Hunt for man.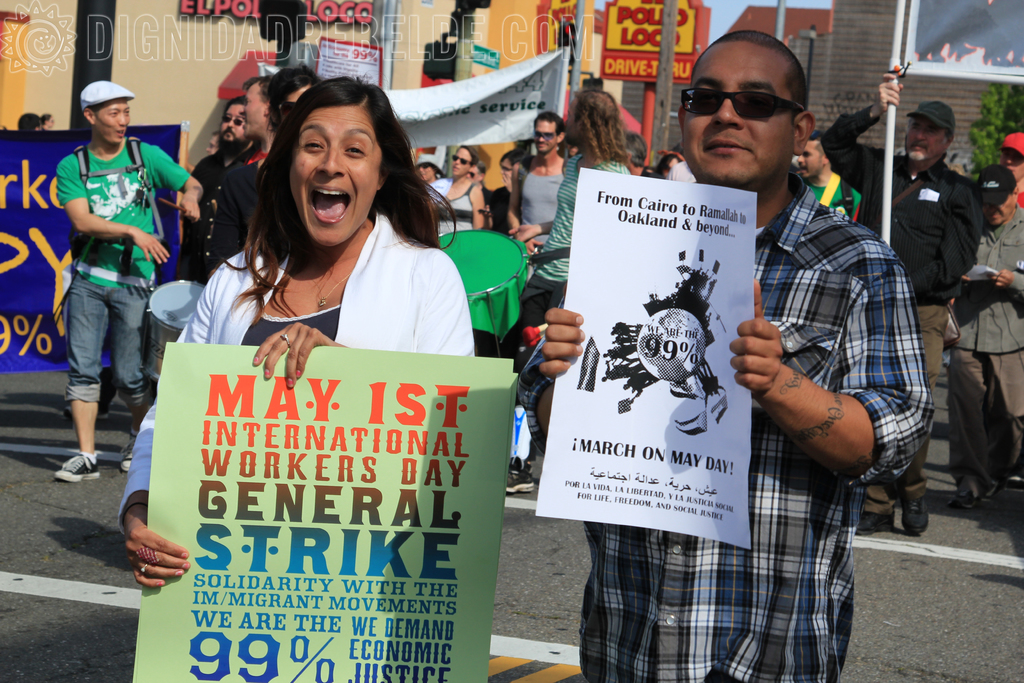
Hunted down at [497,110,575,276].
